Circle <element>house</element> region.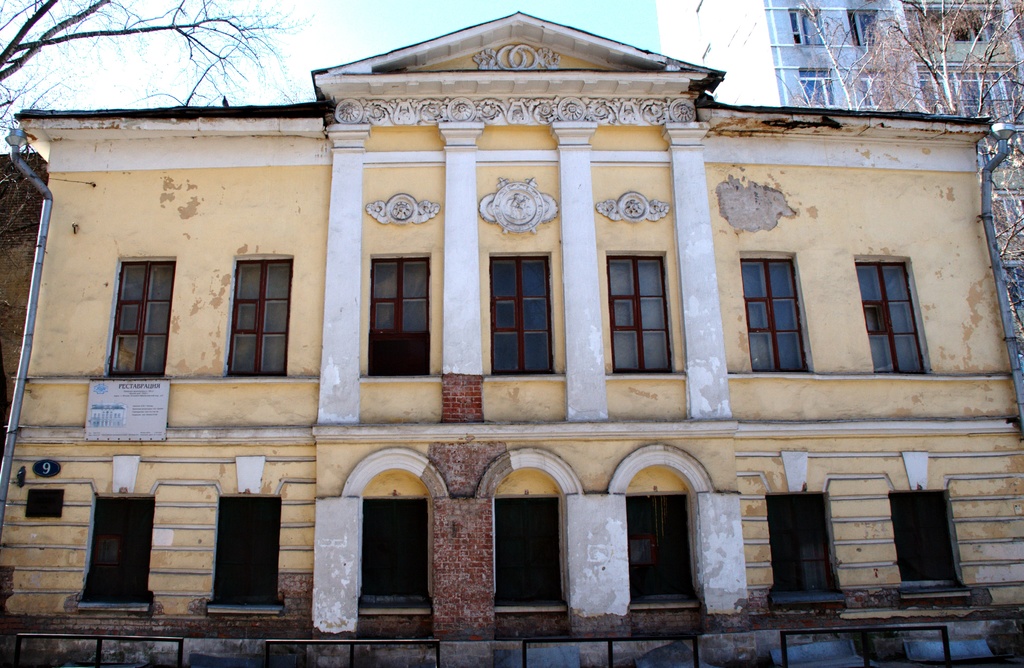
Region: [x1=0, y1=0, x2=1023, y2=667].
